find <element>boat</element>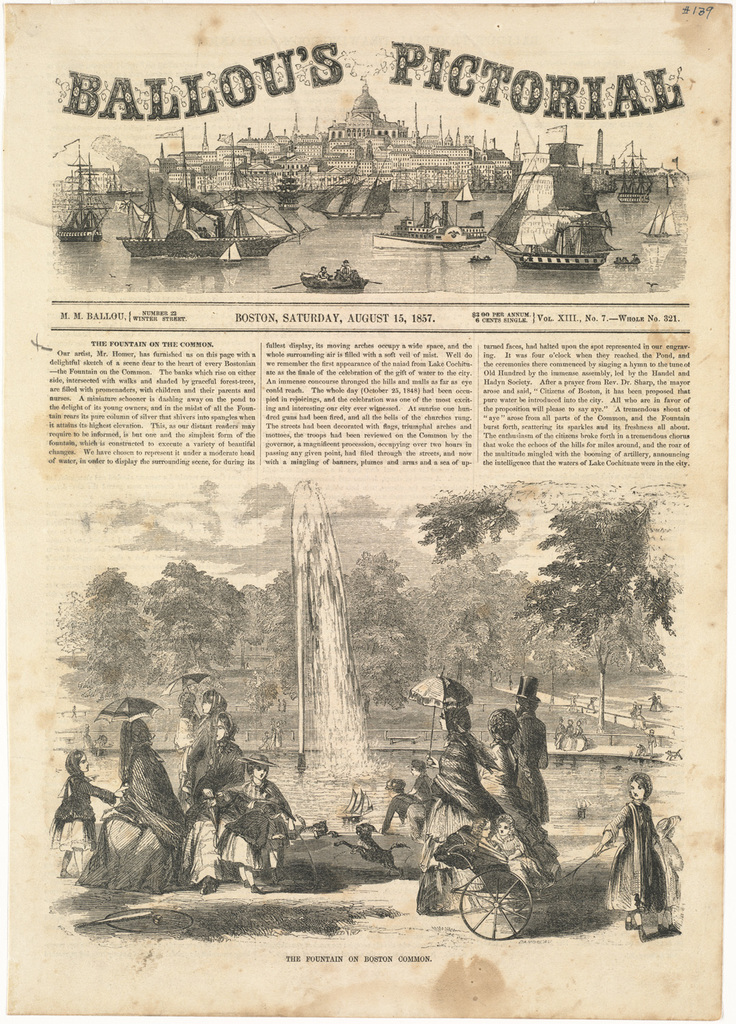
{"left": 370, "top": 197, "right": 489, "bottom": 252}
